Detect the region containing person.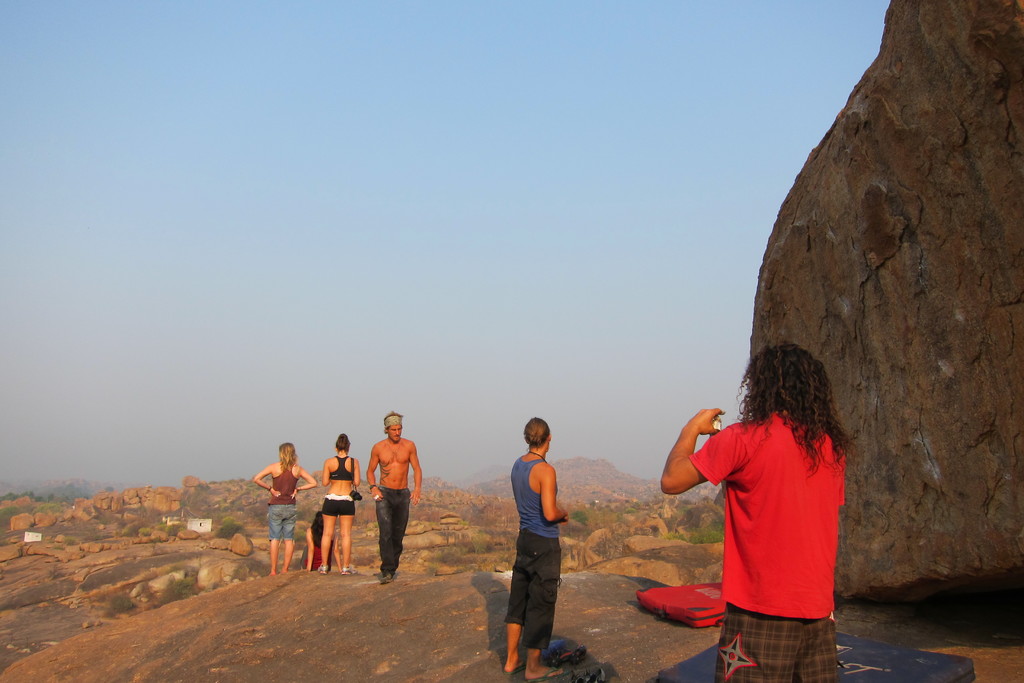
l=661, t=344, r=858, b=682.
